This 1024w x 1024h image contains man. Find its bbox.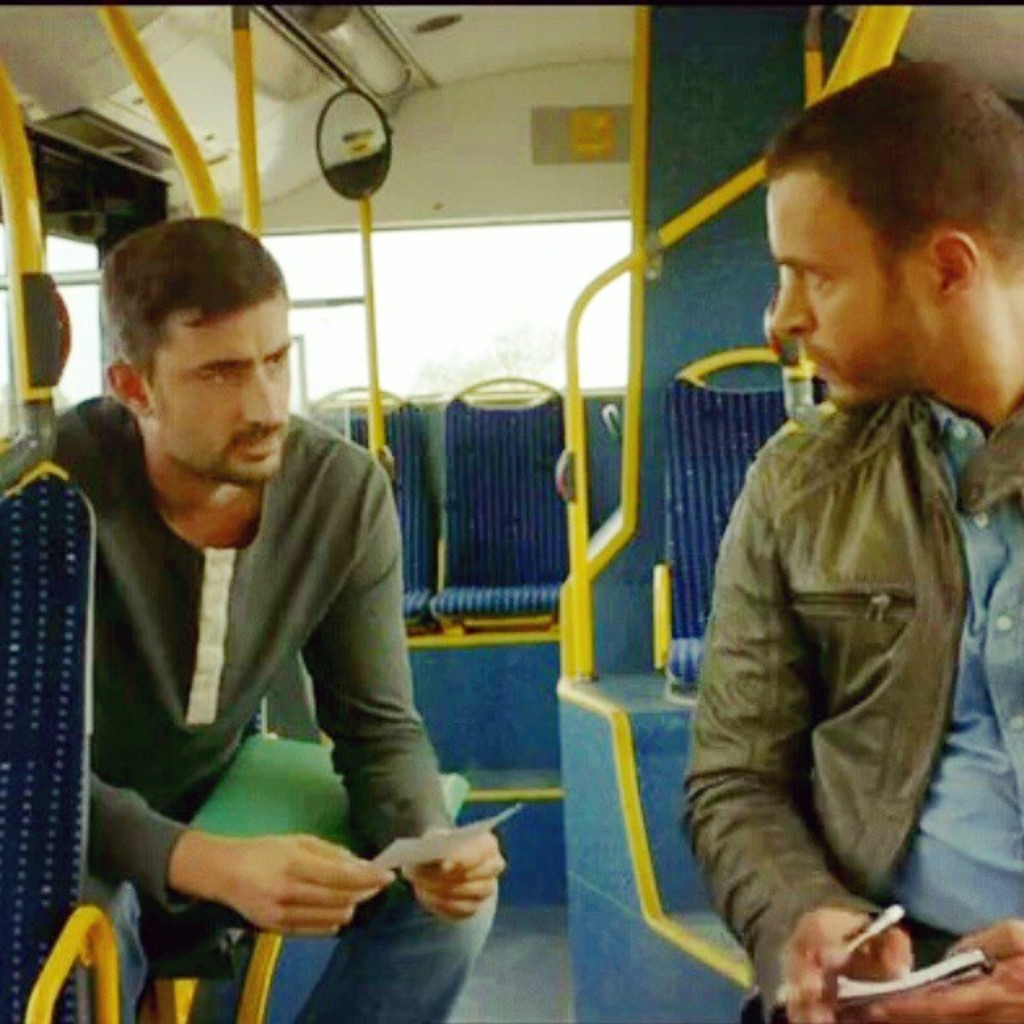
x1=29 y1=205 x2=478 y2=990.
